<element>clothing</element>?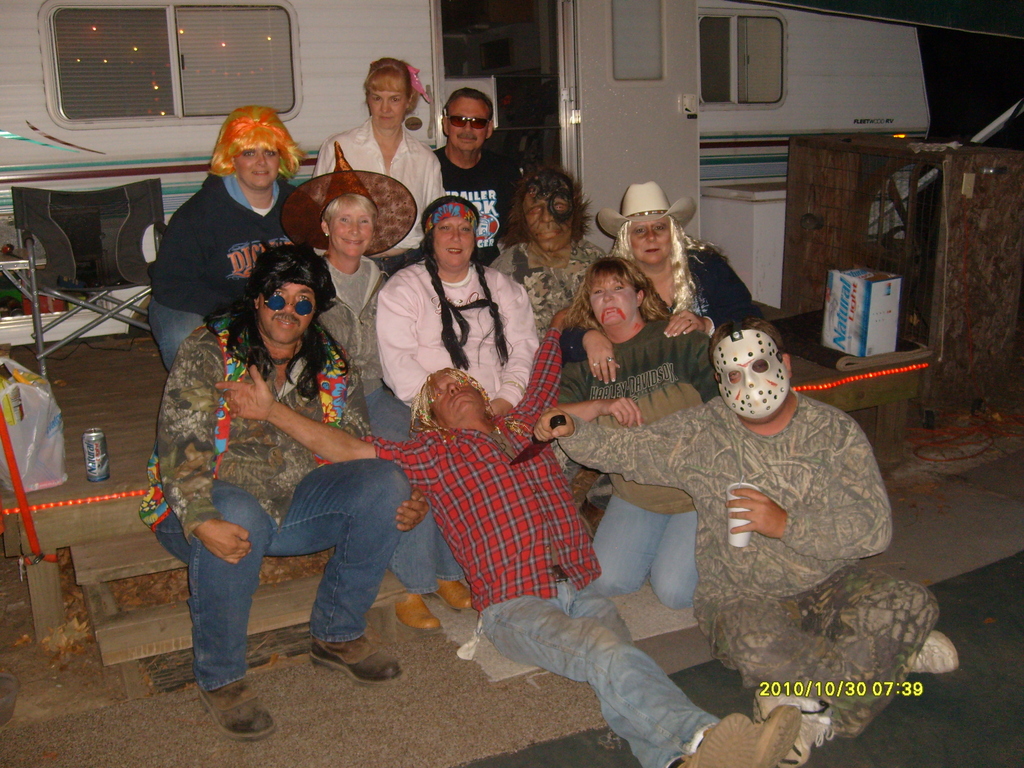
(357,424,705,767)
